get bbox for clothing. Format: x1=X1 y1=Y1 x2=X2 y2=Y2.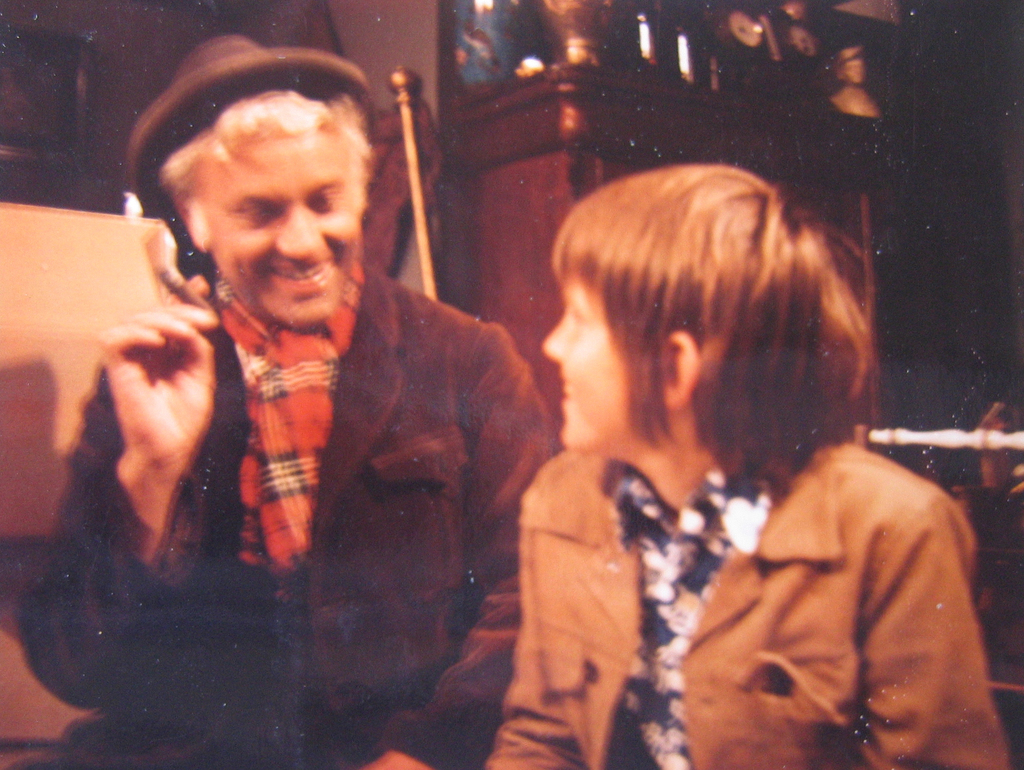
x1=480 y1=433 x2=1002 y2=767.
